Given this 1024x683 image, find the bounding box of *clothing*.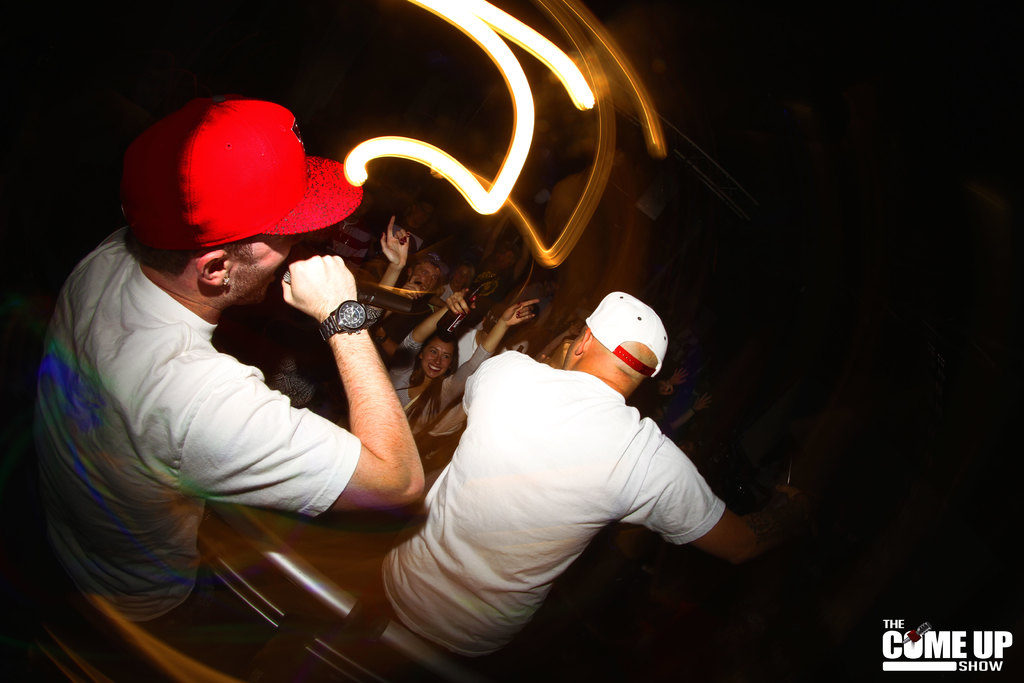
(x1=379, y1=338, x2=499, y2=440).
